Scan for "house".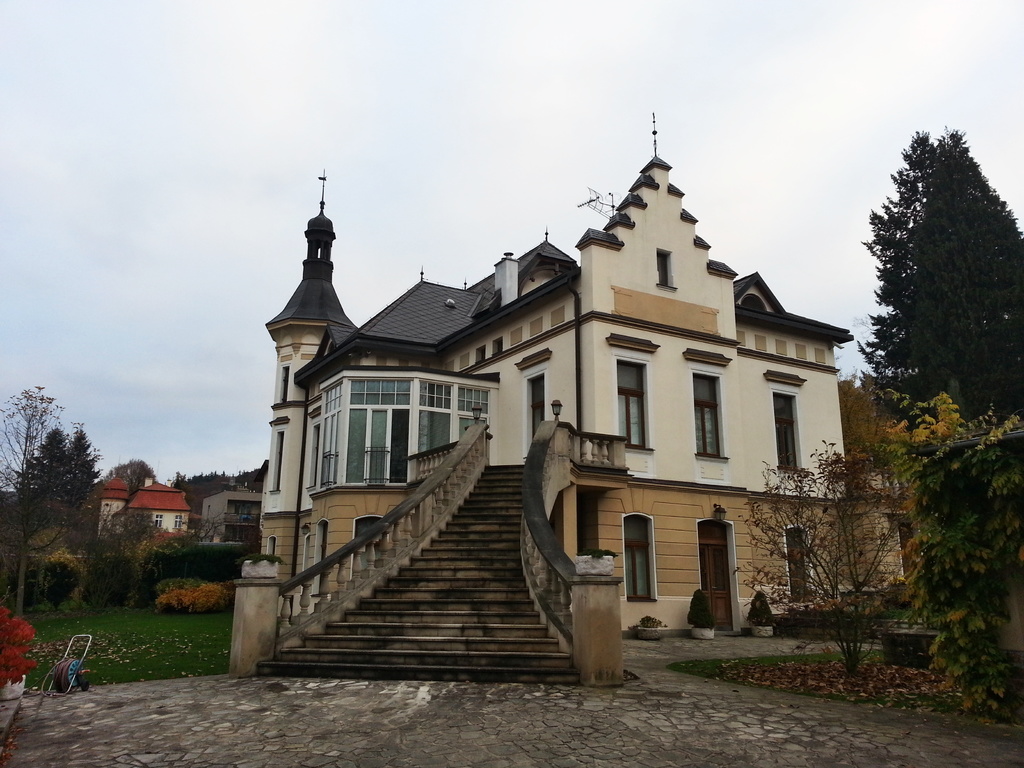
Scan result: box(202, 491, 262, 550).
